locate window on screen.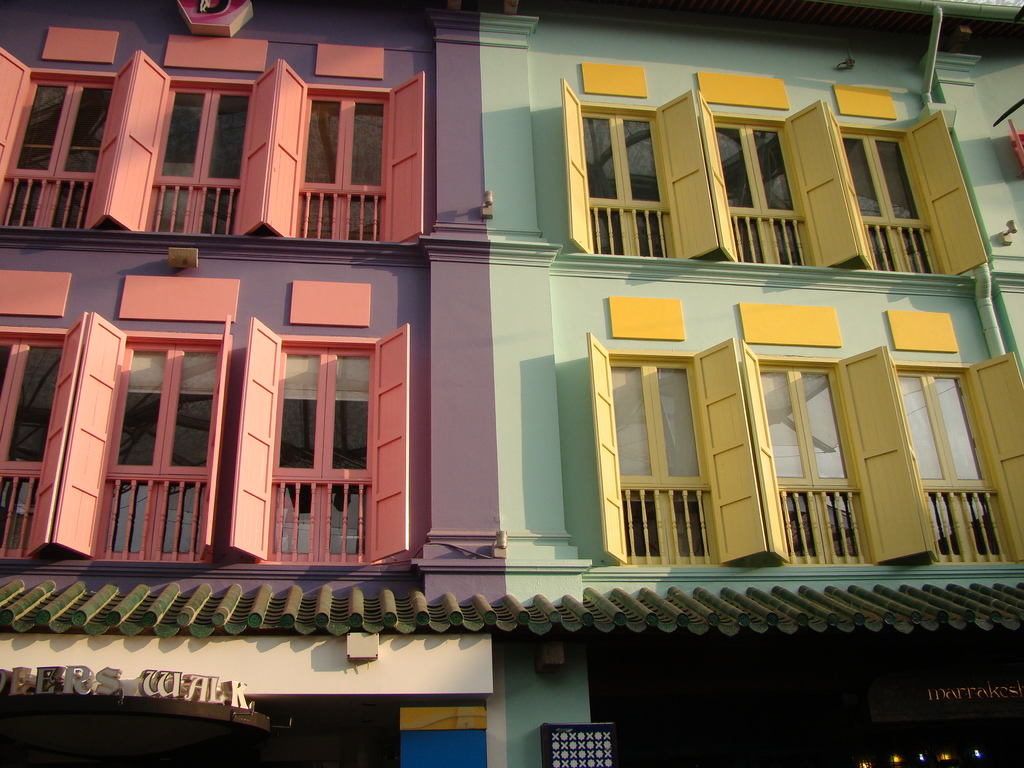
On screen at [x1=767, y1=367, x2=868, y2=572].
